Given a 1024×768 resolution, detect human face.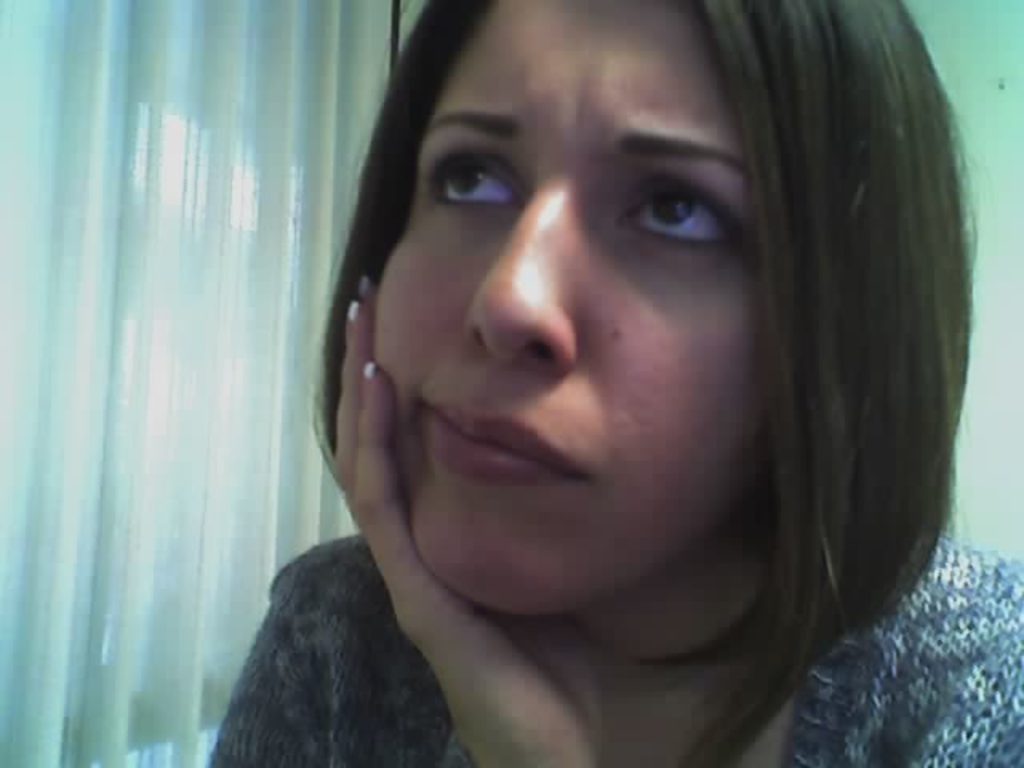
locate(368, 0, 774, 621).
